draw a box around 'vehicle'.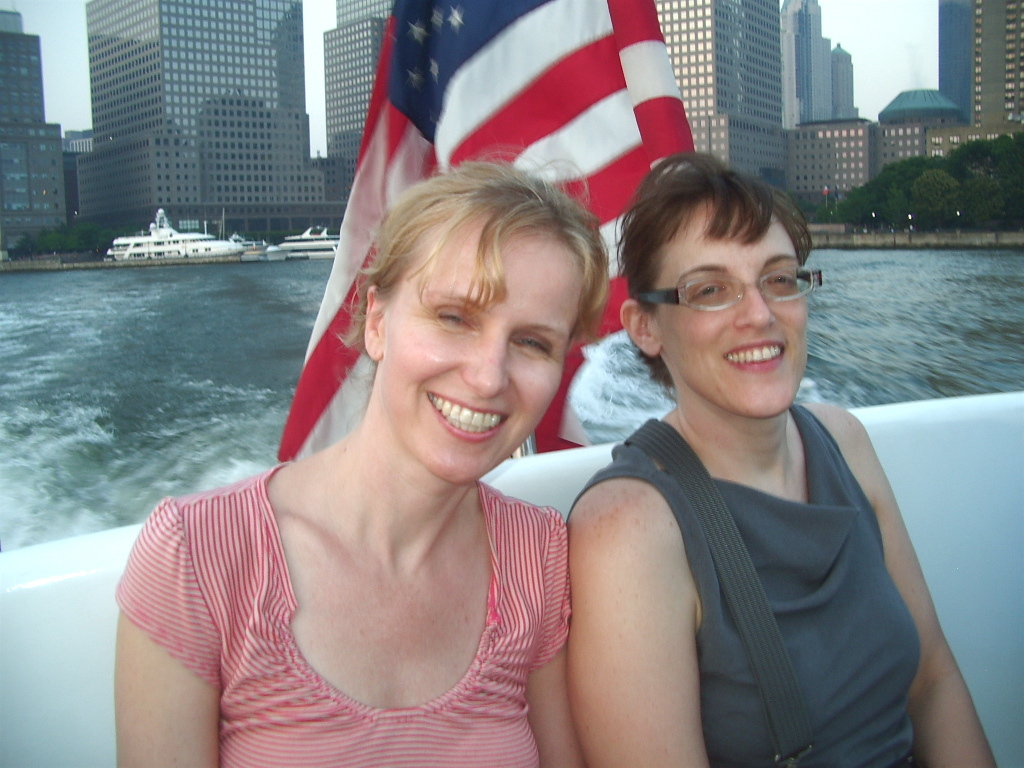
98 201 242 264.
